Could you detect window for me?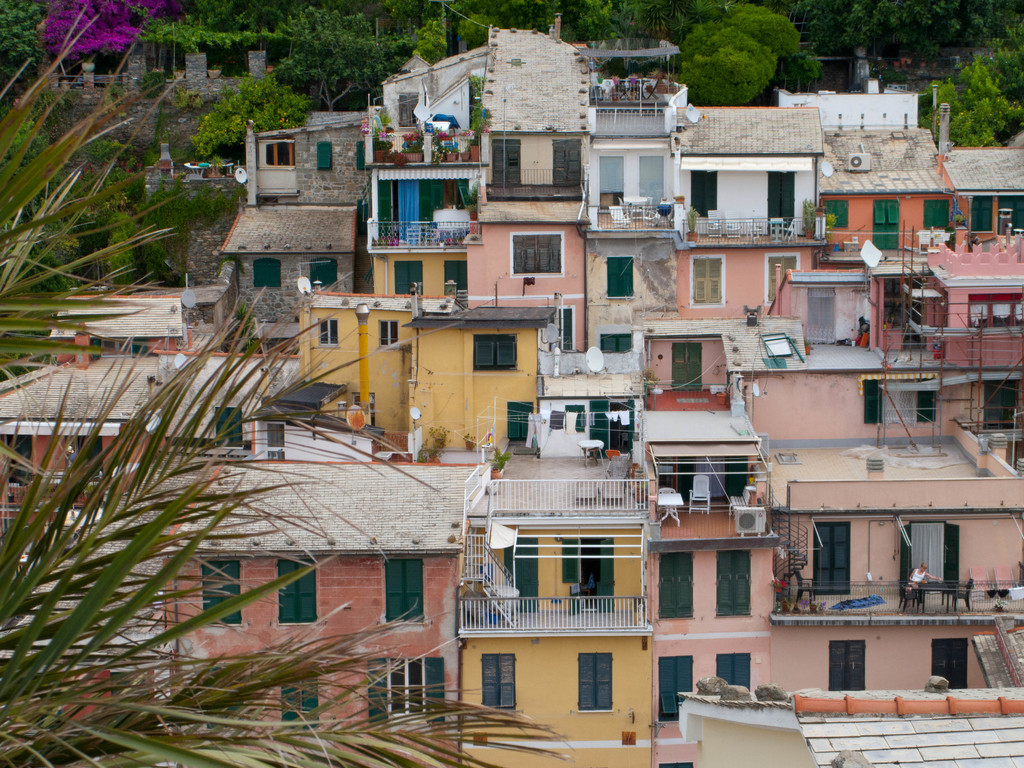
Detection result: [579, 655, 613, 713].
